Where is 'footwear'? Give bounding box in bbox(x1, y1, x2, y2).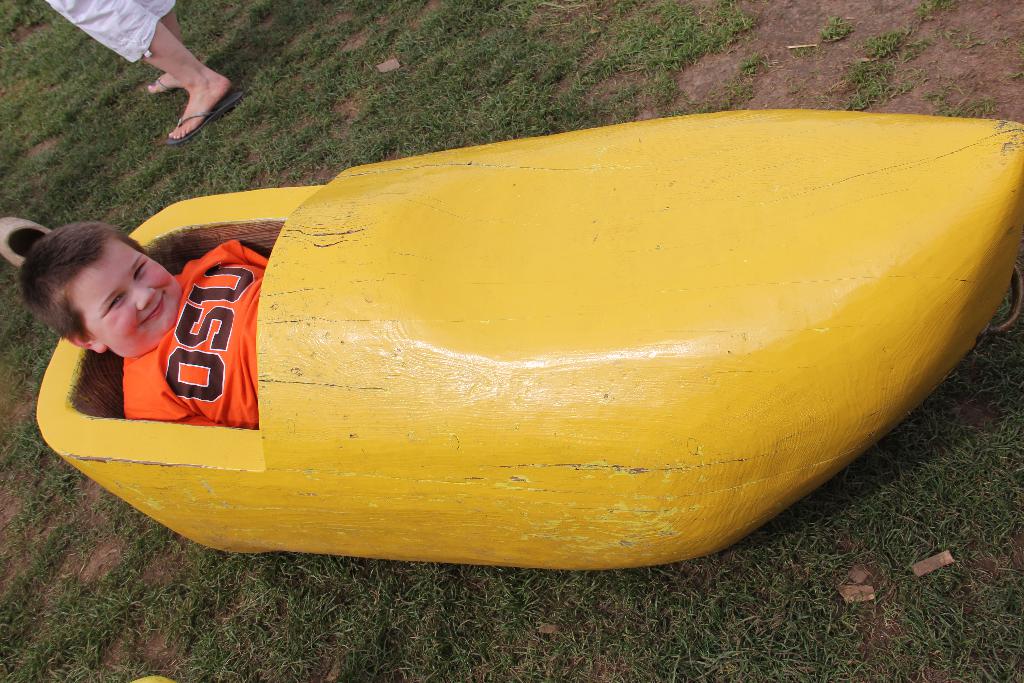
bbox(150, 74, 188, 94).
